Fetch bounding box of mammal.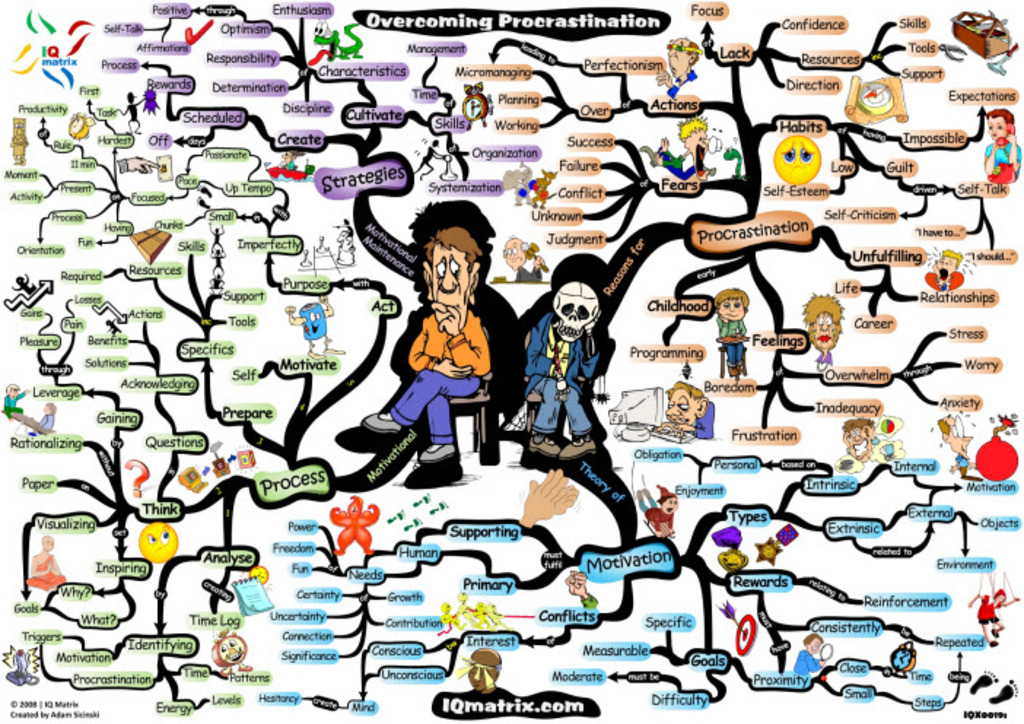
Bbox: (115, 90, 146, 136).
